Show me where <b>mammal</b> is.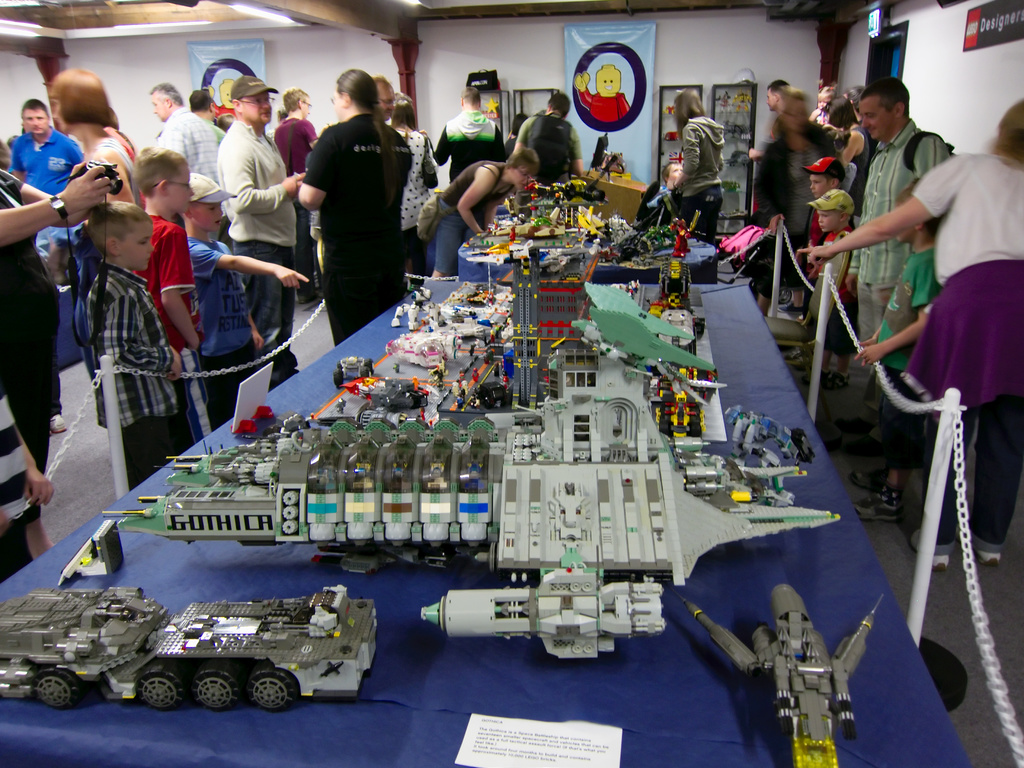
<b>mammal</b> is at l=831, t=94, r=874, b=202.
